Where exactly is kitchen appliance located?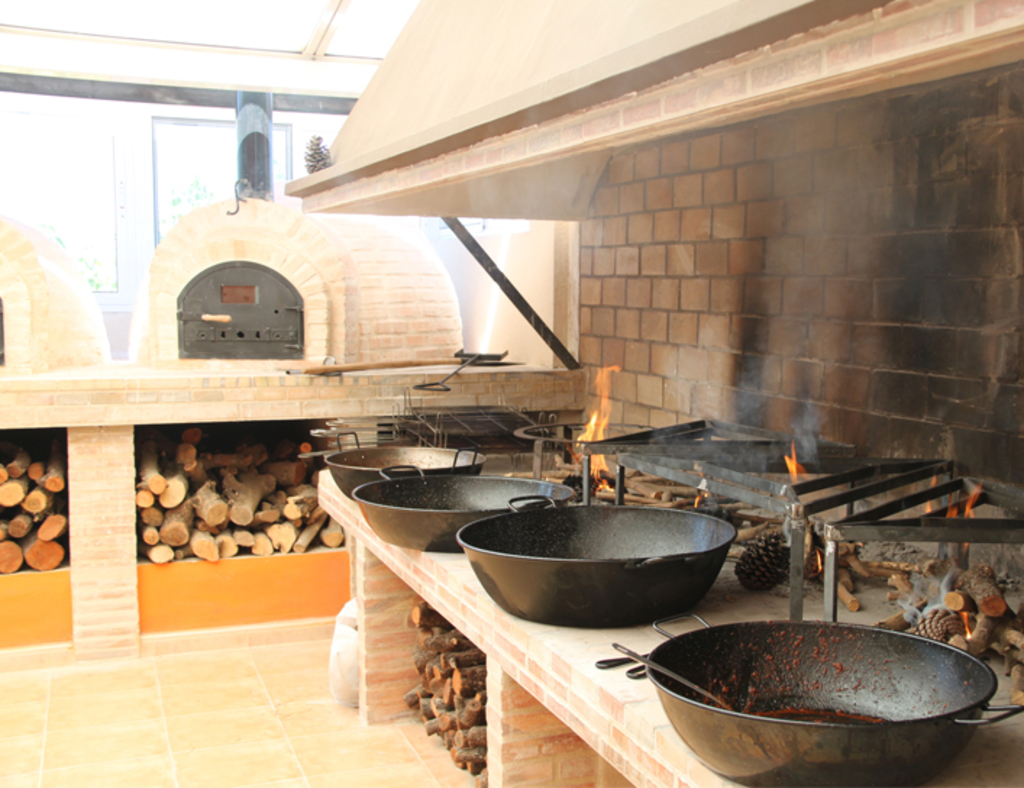
Its bounding box is locate(352, 462, 575, 555).
